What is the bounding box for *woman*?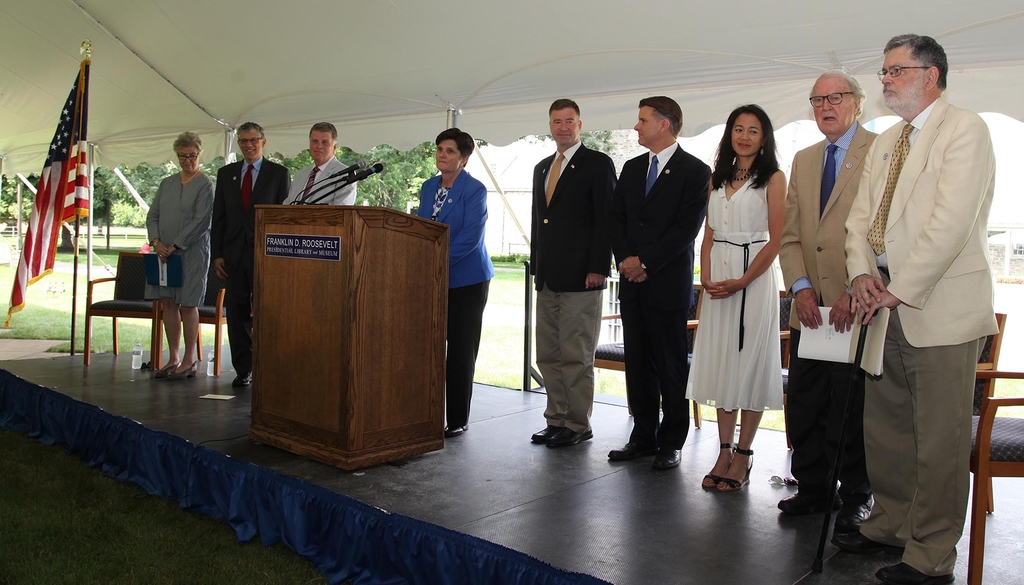
l=145, t=129, r=215, b=381.
